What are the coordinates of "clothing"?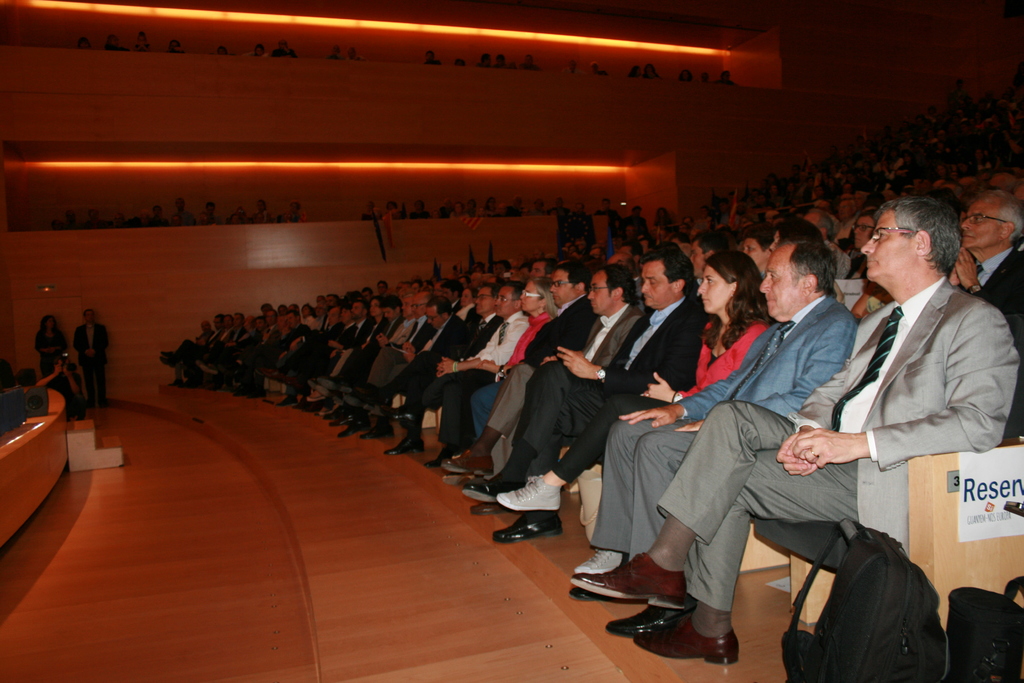
region(274, 49, 299, 61).
